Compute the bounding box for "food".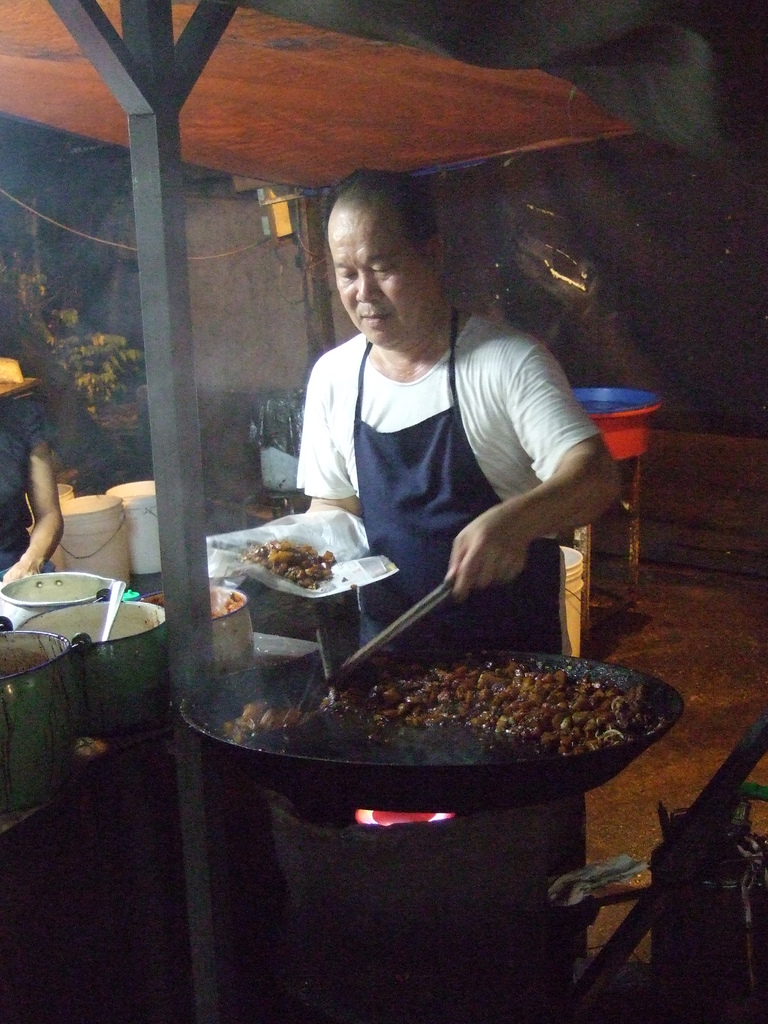
[x1=384, y1=640, x2=630, y2=753].
